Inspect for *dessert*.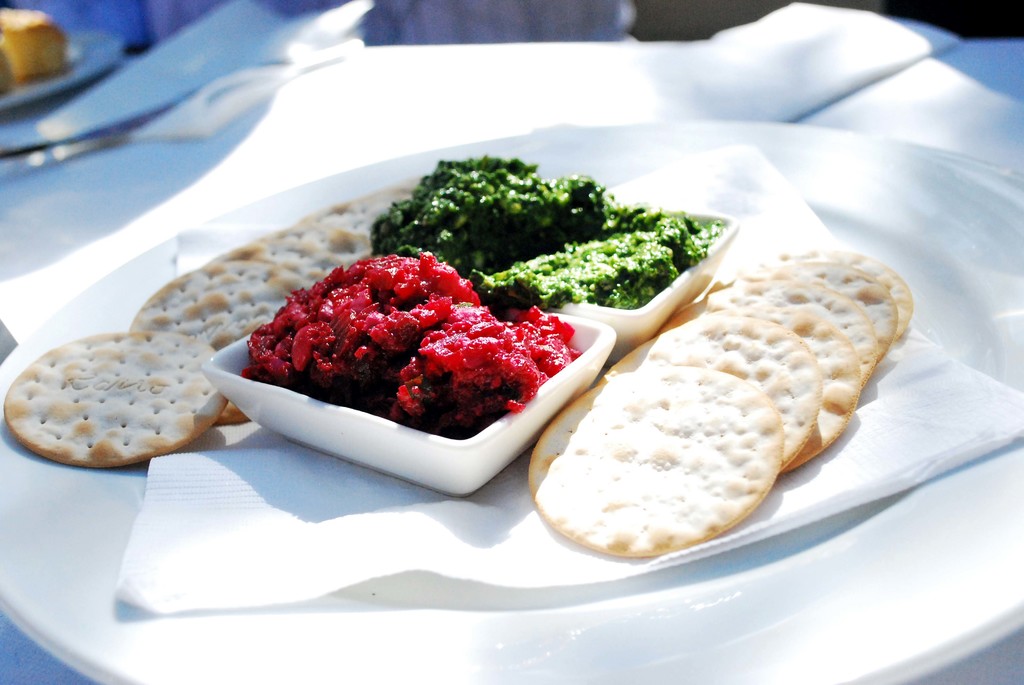
Inspection: 244, 249, 583, 439.
